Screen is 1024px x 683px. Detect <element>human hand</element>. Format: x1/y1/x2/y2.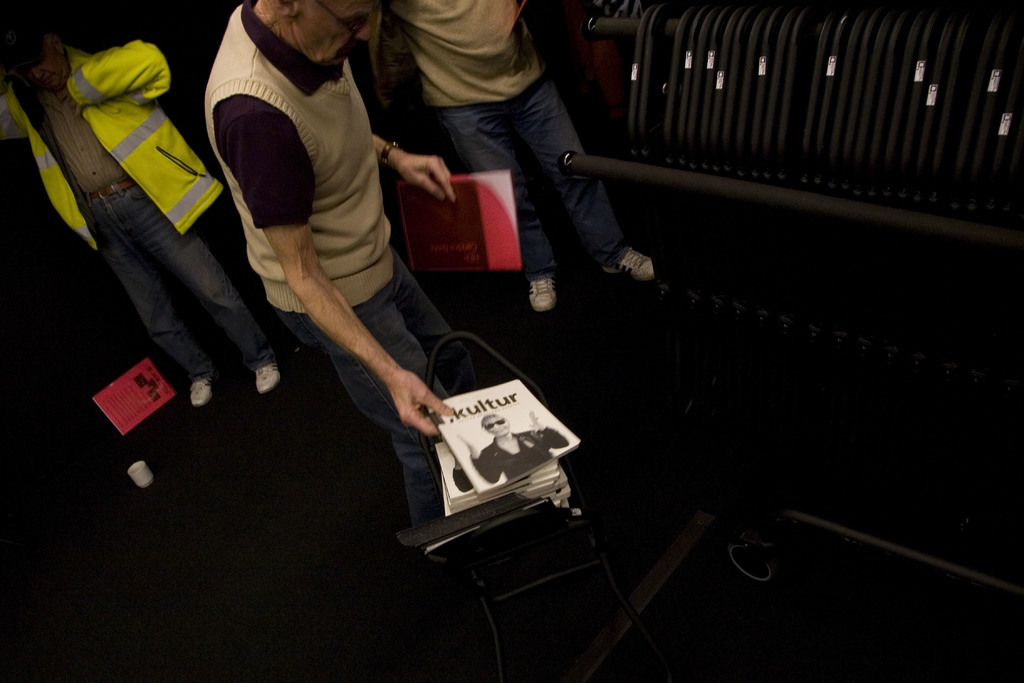
454/432/477/454.
